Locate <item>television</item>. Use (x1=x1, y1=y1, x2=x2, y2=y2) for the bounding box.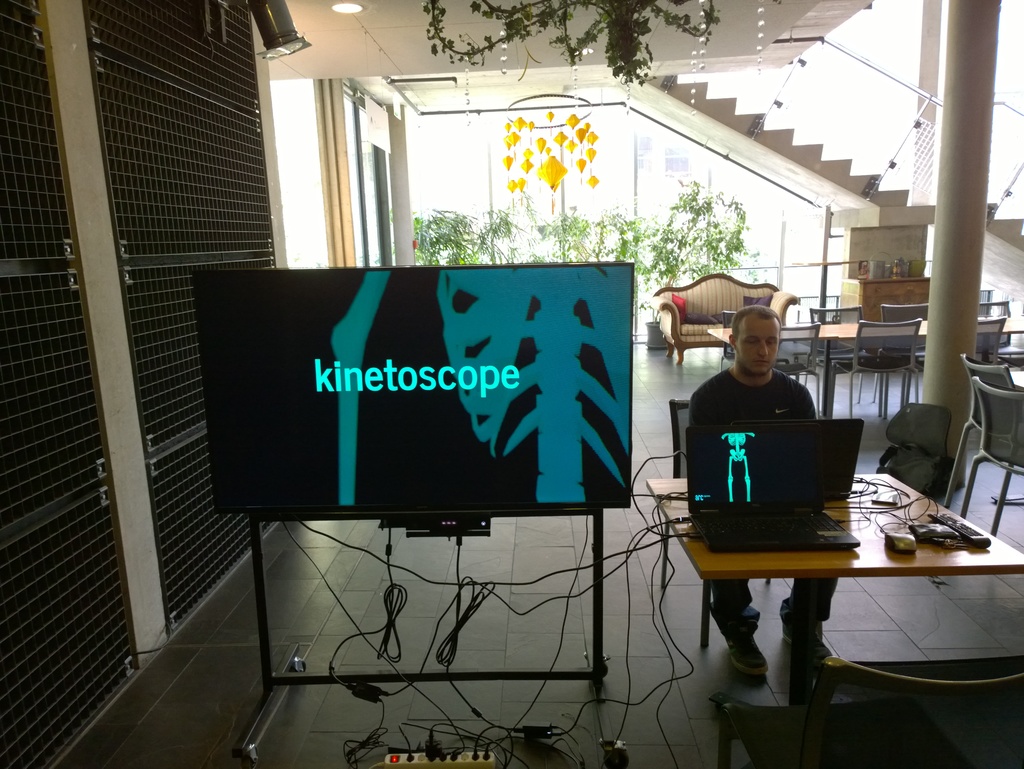
(x1=187, y1=263, x2=634, y2=515).
